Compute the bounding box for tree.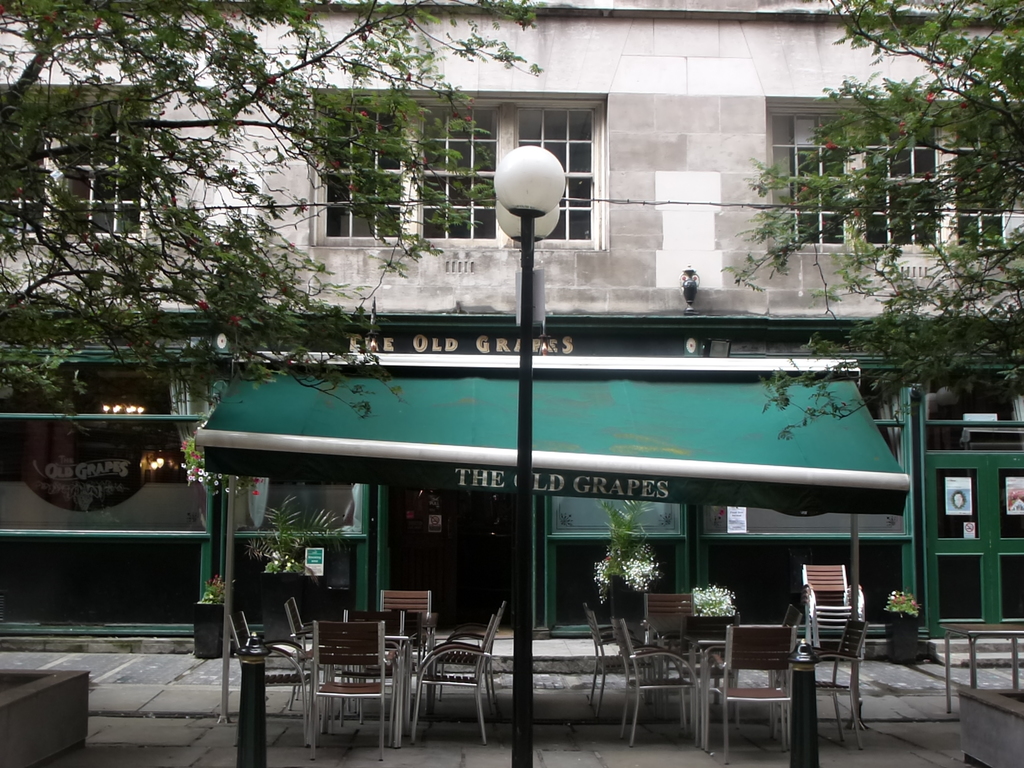
BBox(716, 0, 1023, 447).
